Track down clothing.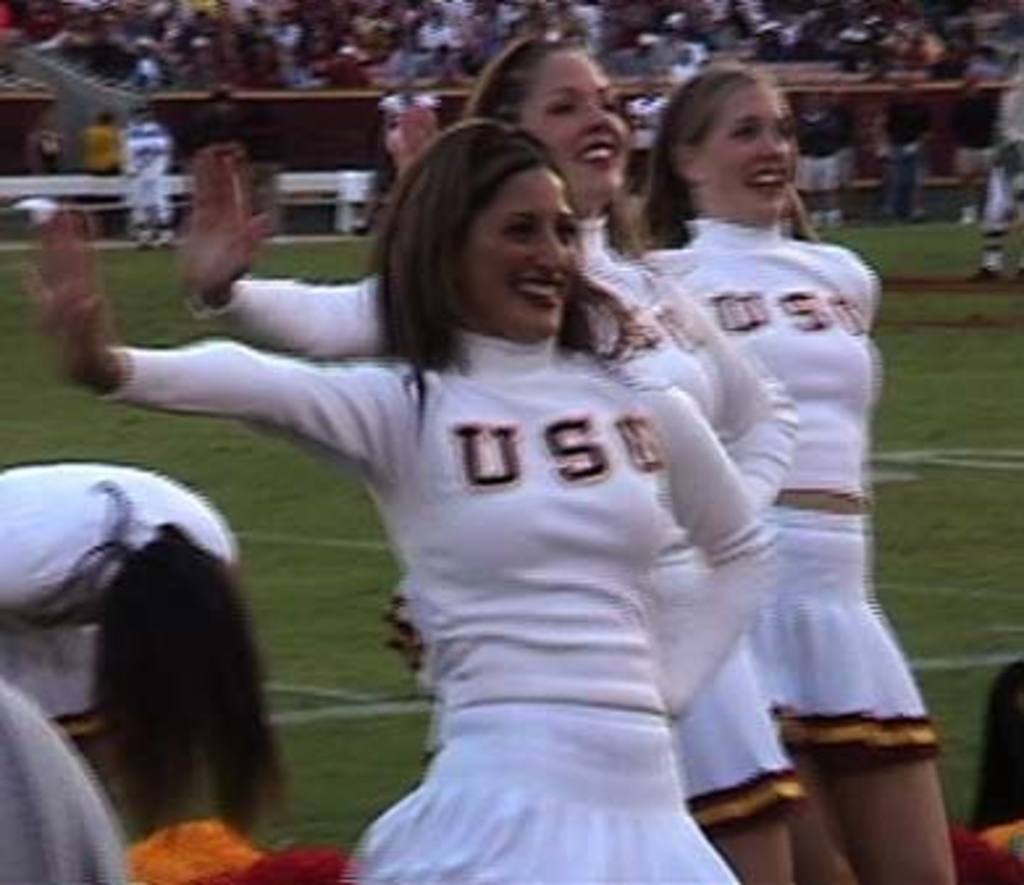
Tracked to 633 213 945 762.
